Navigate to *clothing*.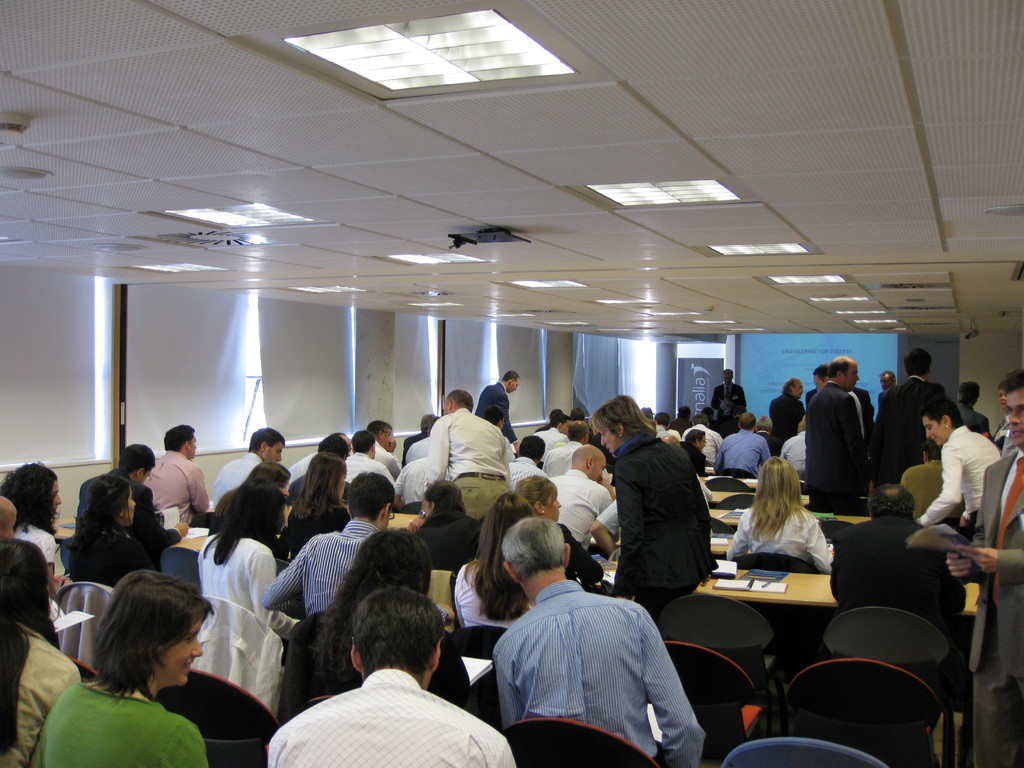
Navigation target: box=[614, 430, 712, 609].
